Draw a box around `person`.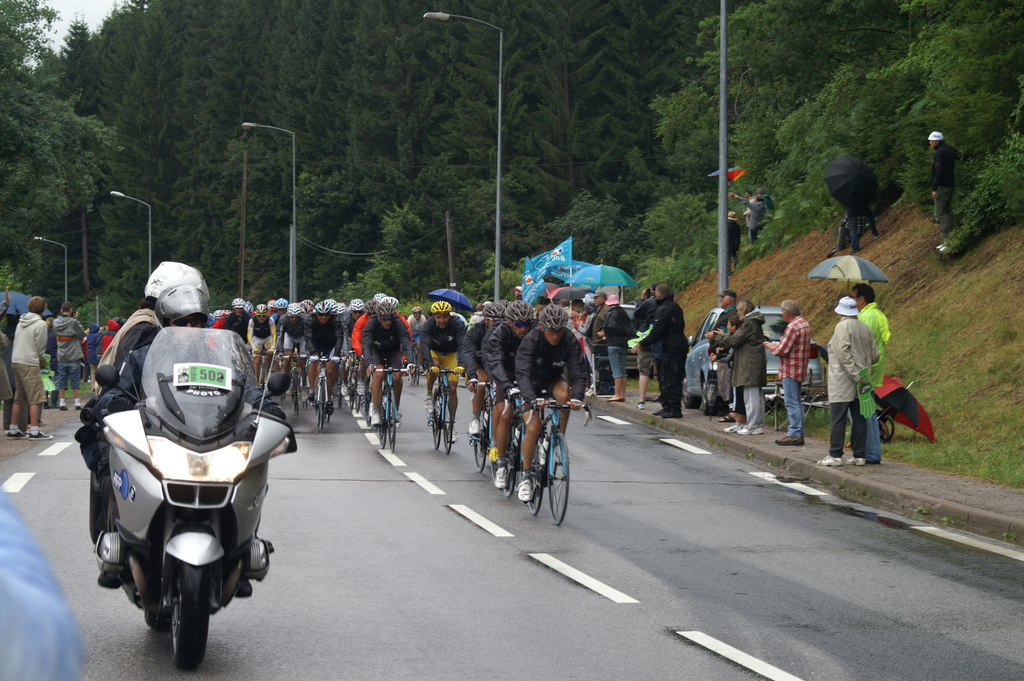
818 298 872 462.
